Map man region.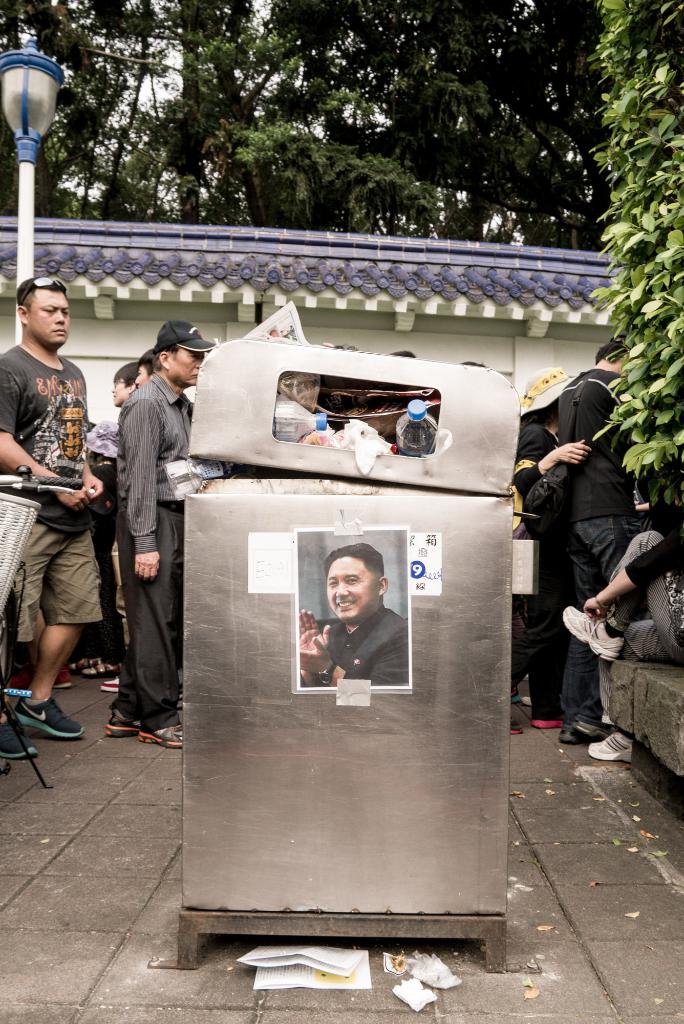
Mapped to x1=554 y1=338 x2=660 y2=750.
